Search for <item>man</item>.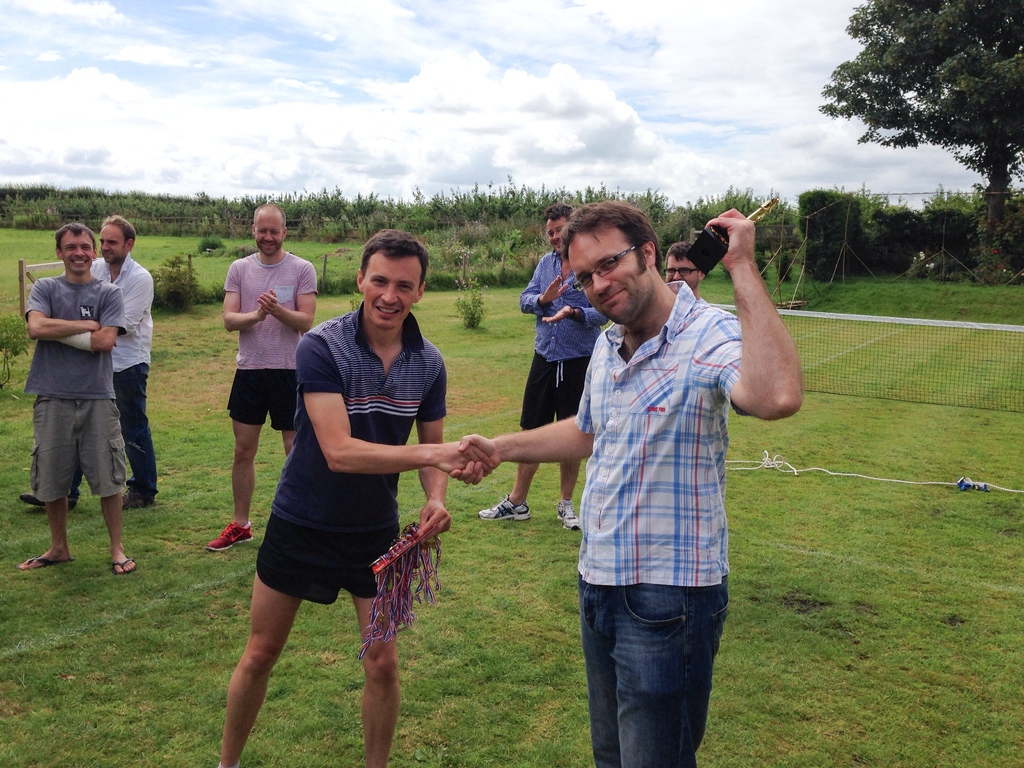
Found at 442, 199, 808, 767.
